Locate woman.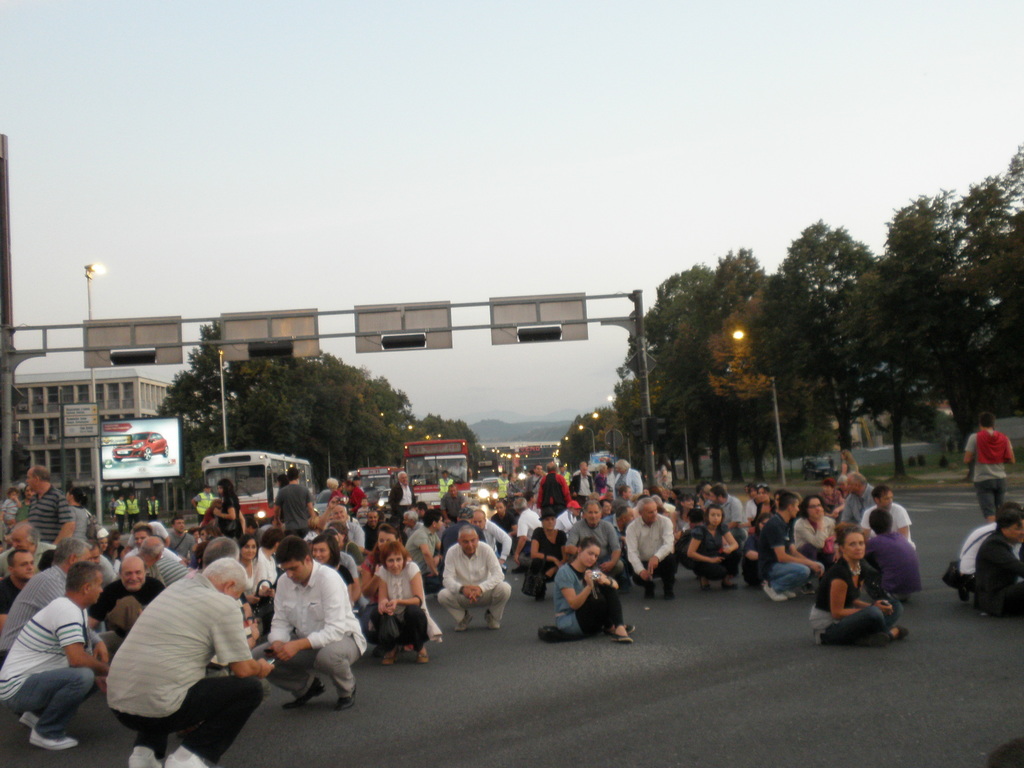
Bounding box: (323,477,345,506).
